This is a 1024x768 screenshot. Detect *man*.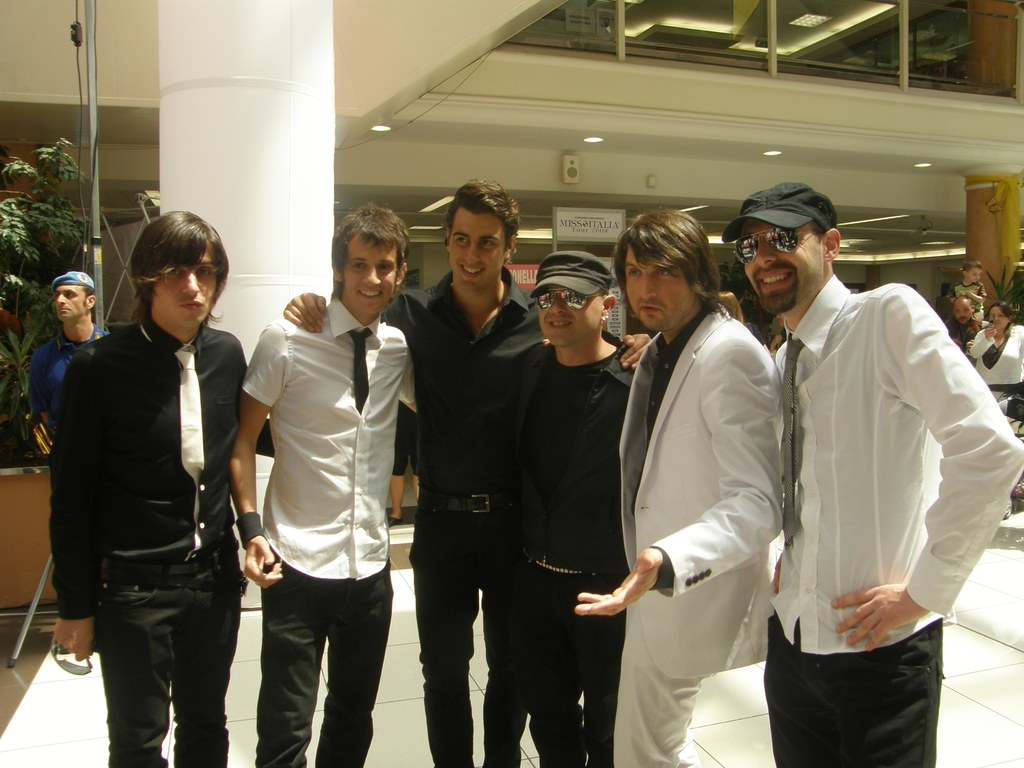
{"left": 942, "top": 299, "right": 979, "bottom": 347}.
